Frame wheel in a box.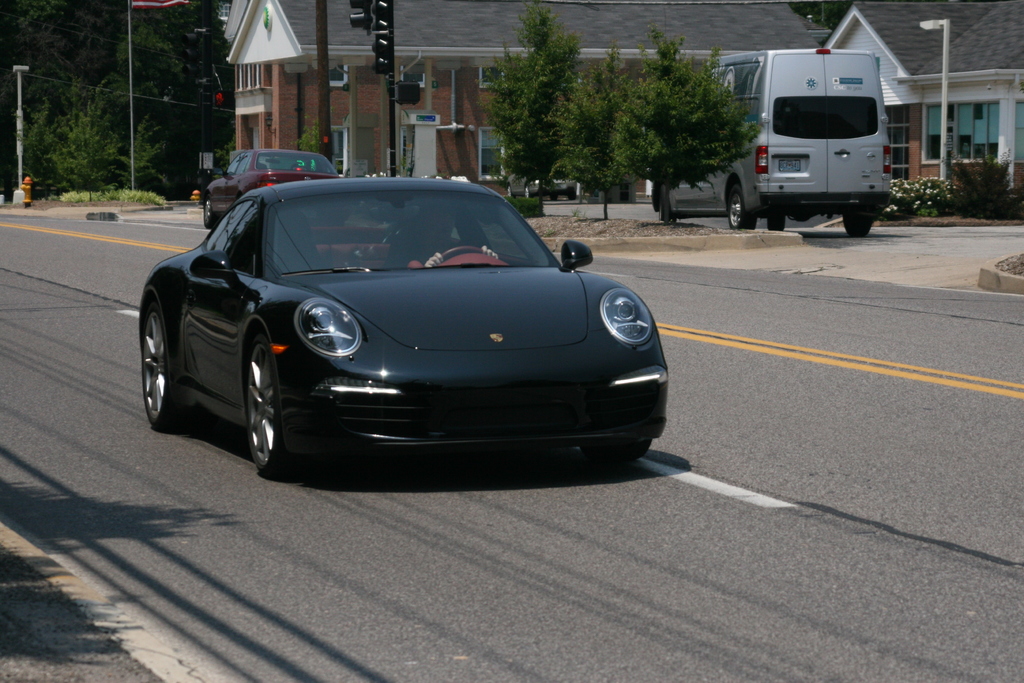
bbox=(134, 300, 194, 438).
